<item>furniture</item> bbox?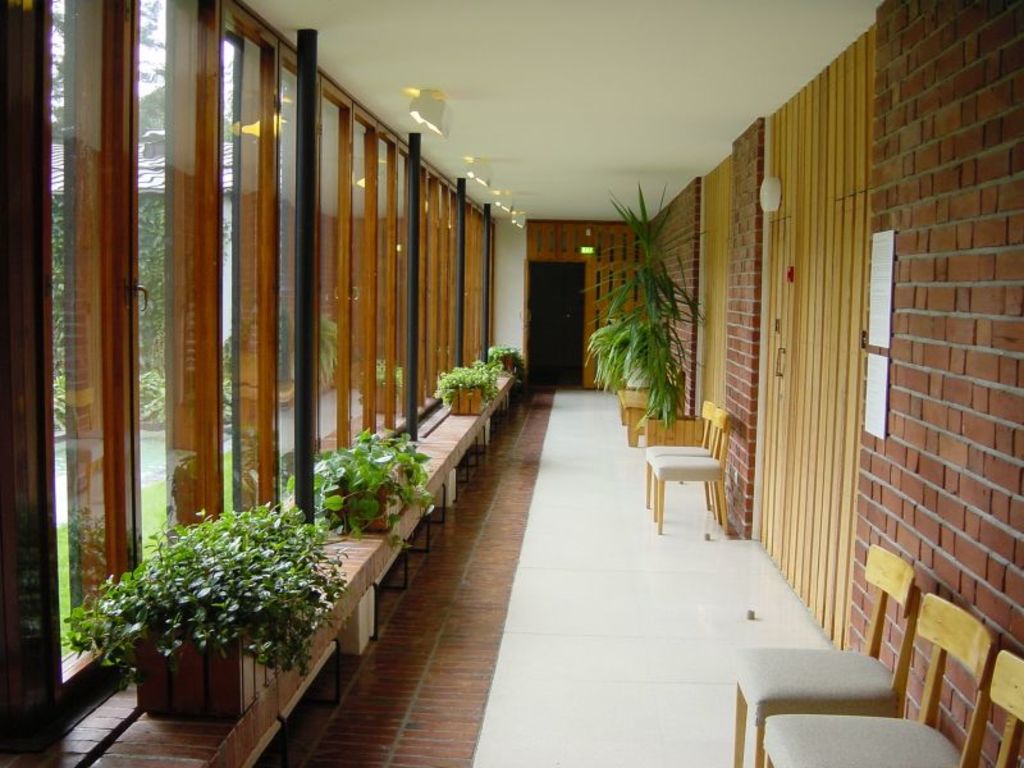
763, 594, 997, 767
